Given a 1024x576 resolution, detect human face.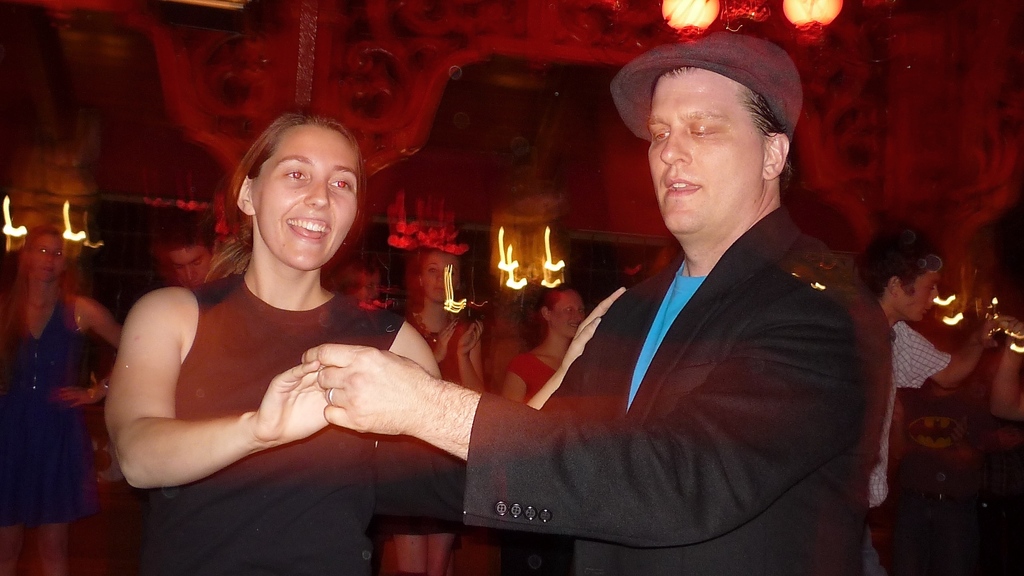
250,121,359,271.
